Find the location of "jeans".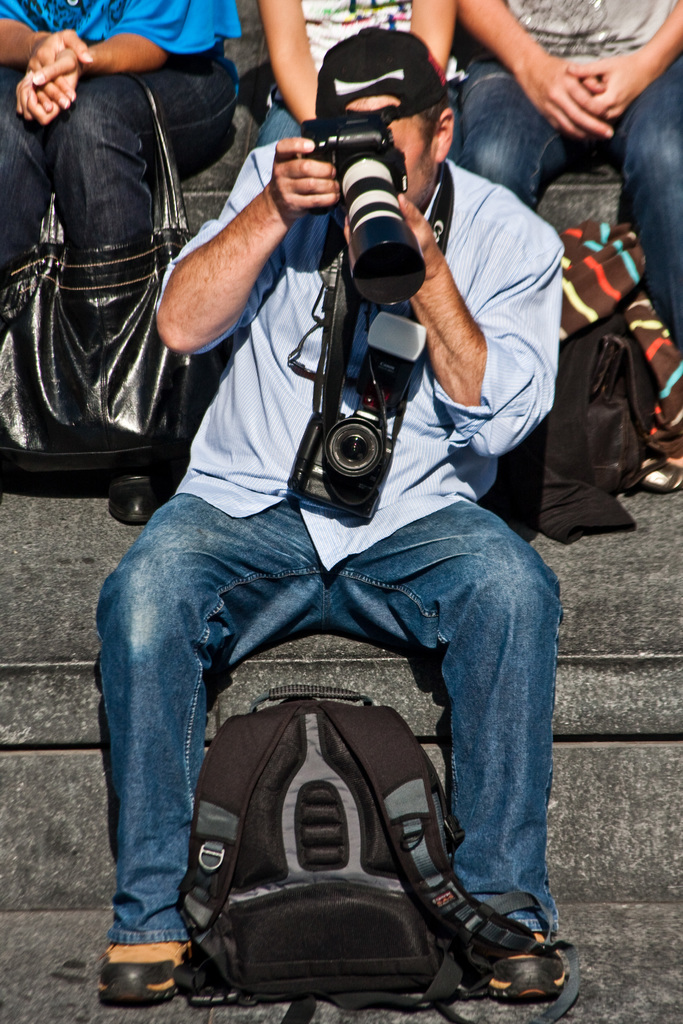
Location: box=[92, 494, 560, 943].
